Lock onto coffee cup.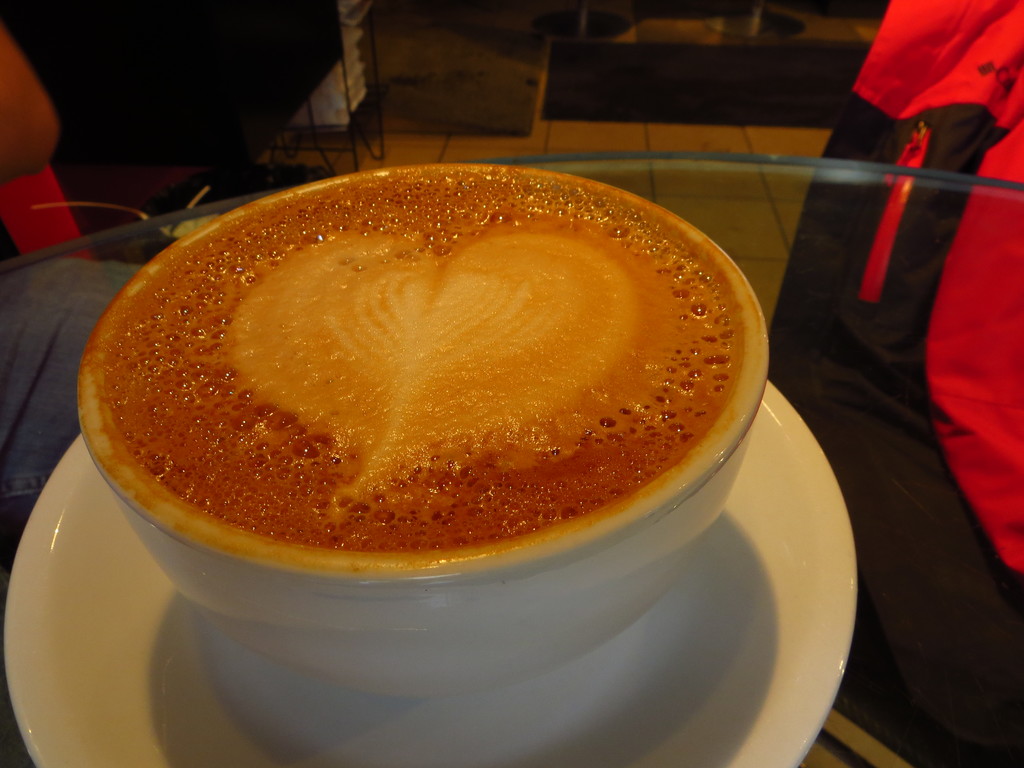
Locked: Rect(71, 170, 773, 708).
